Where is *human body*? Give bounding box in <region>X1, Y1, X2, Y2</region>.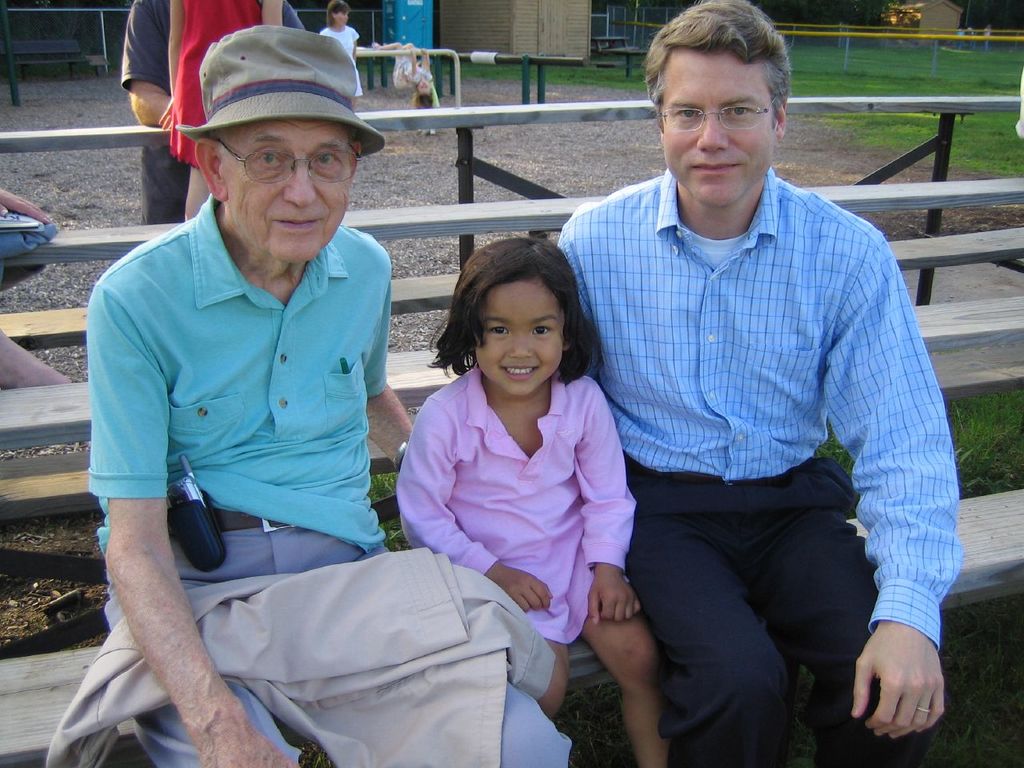
<region>118, 0, 308, 224</region>.
